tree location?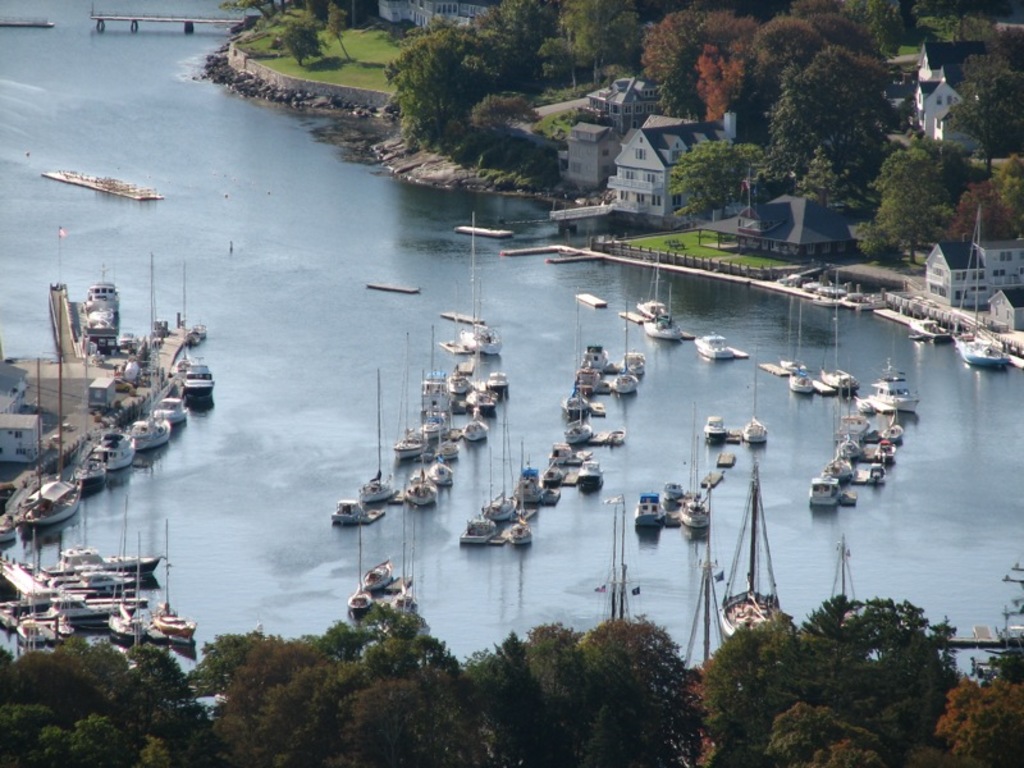
box(726, 599, 969, 724)
